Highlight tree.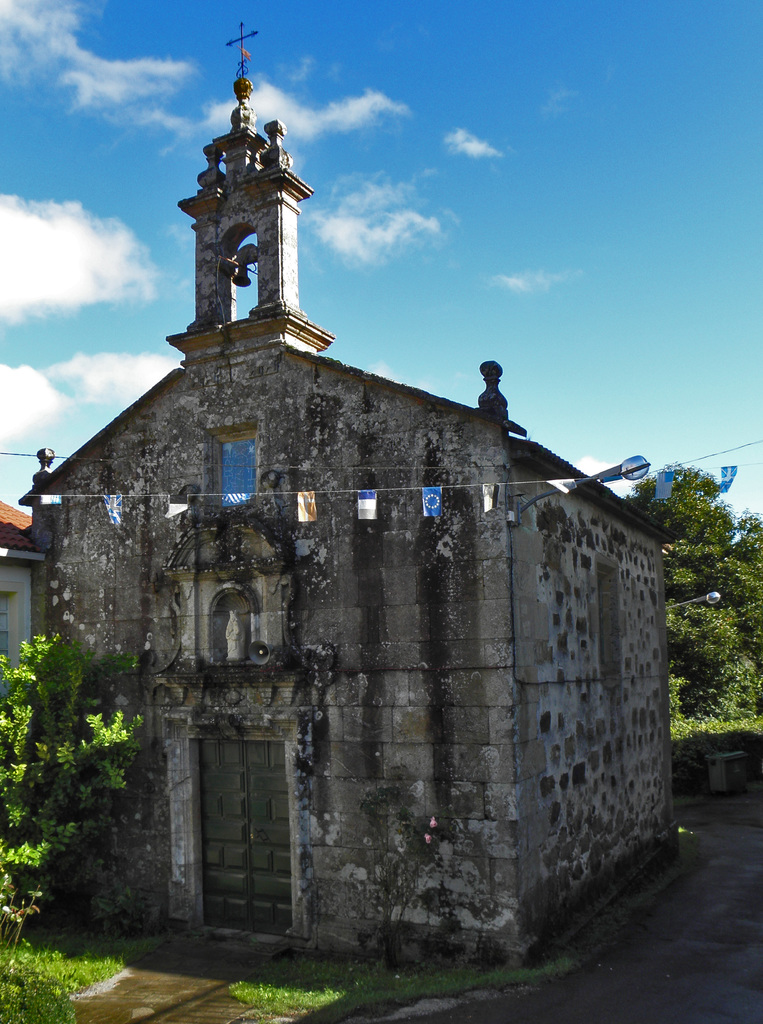
Highlighted region: box=[8, 604, 151, 932].
